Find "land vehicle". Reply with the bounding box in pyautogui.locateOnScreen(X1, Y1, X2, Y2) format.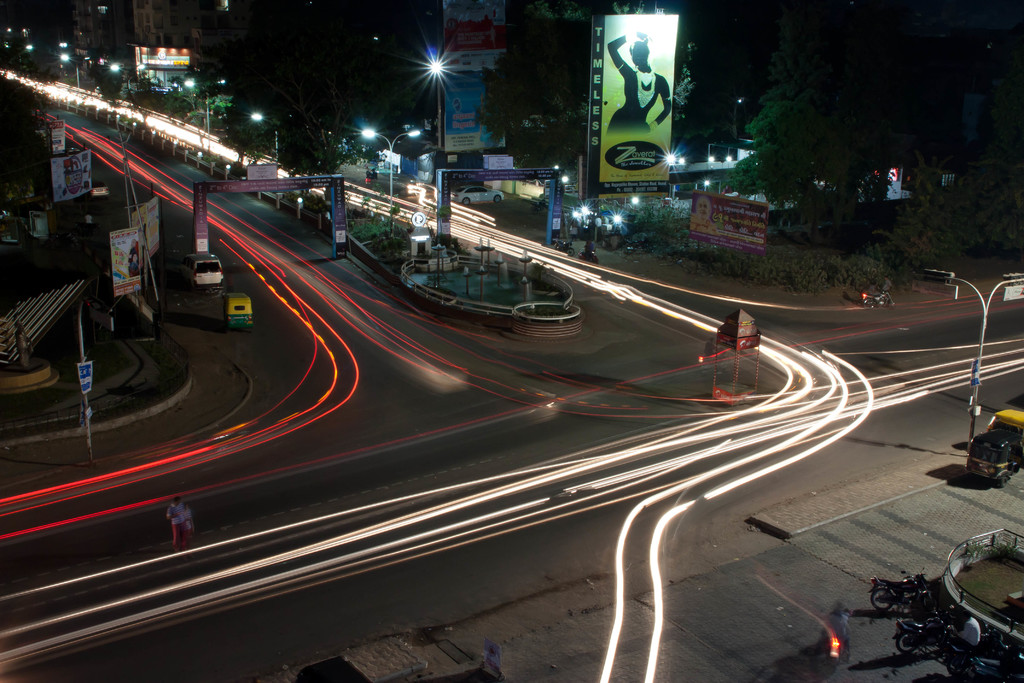
pyautogui.locateOnScreen(965, 427, 1023, 489).
